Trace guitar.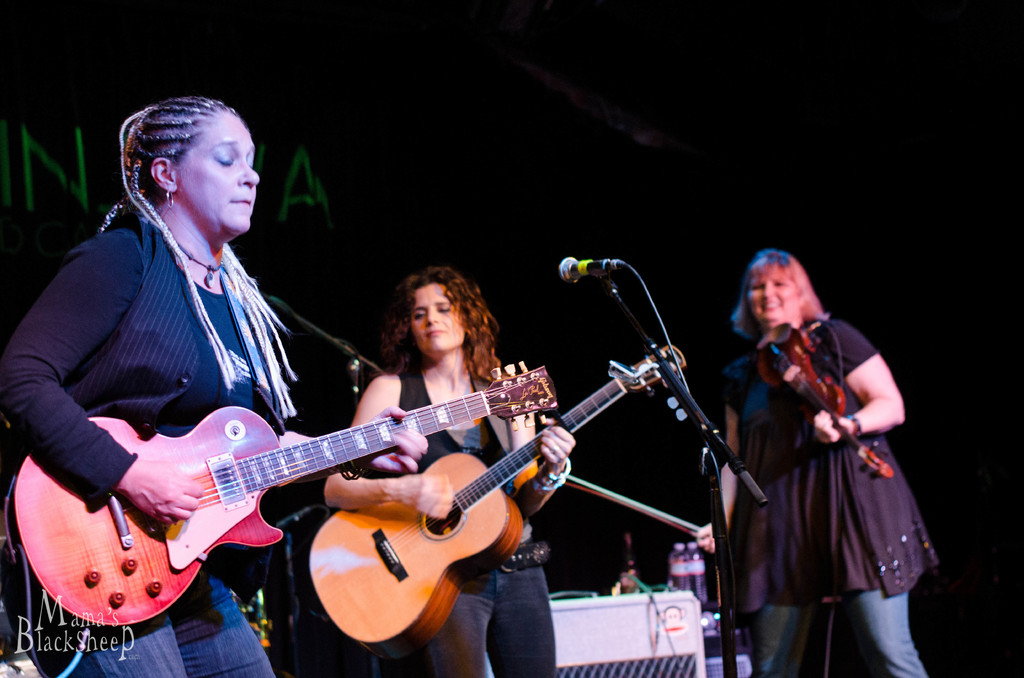
Traced to BBox(10, 355, 557, 635).
